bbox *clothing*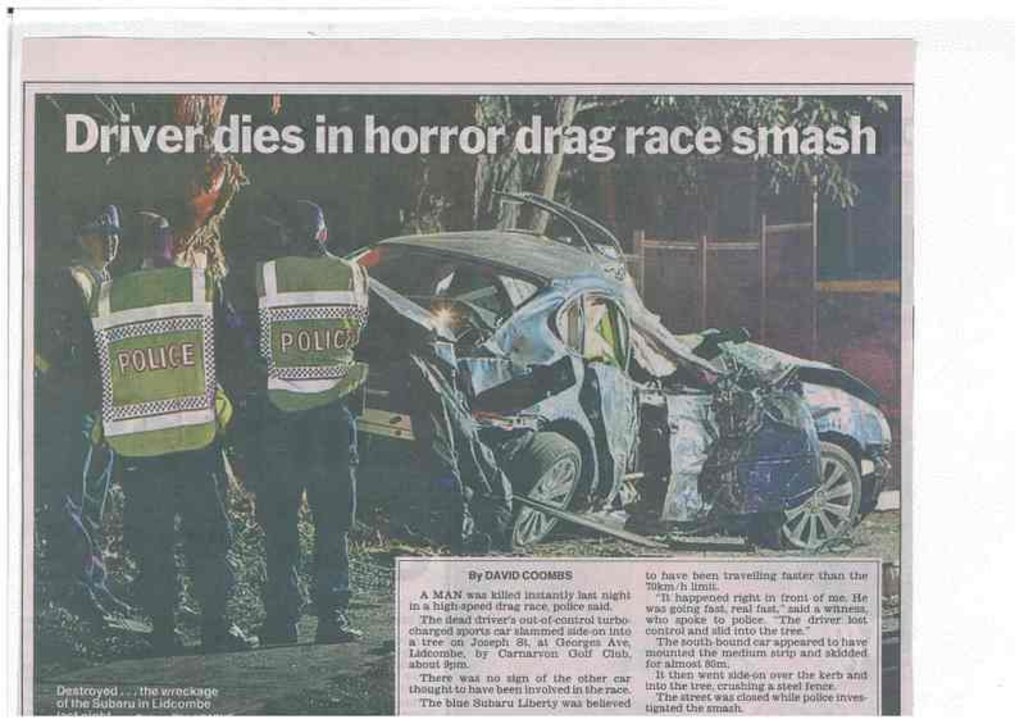
41 261 114 591
